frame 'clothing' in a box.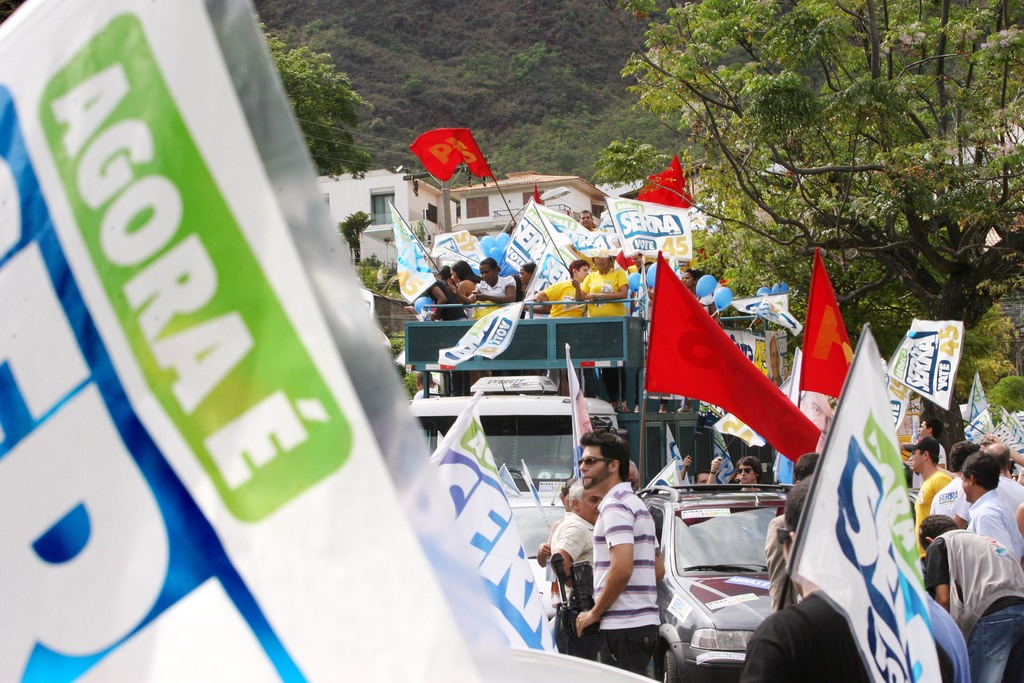
left=998, top=477, right=1022, bottom=500.
